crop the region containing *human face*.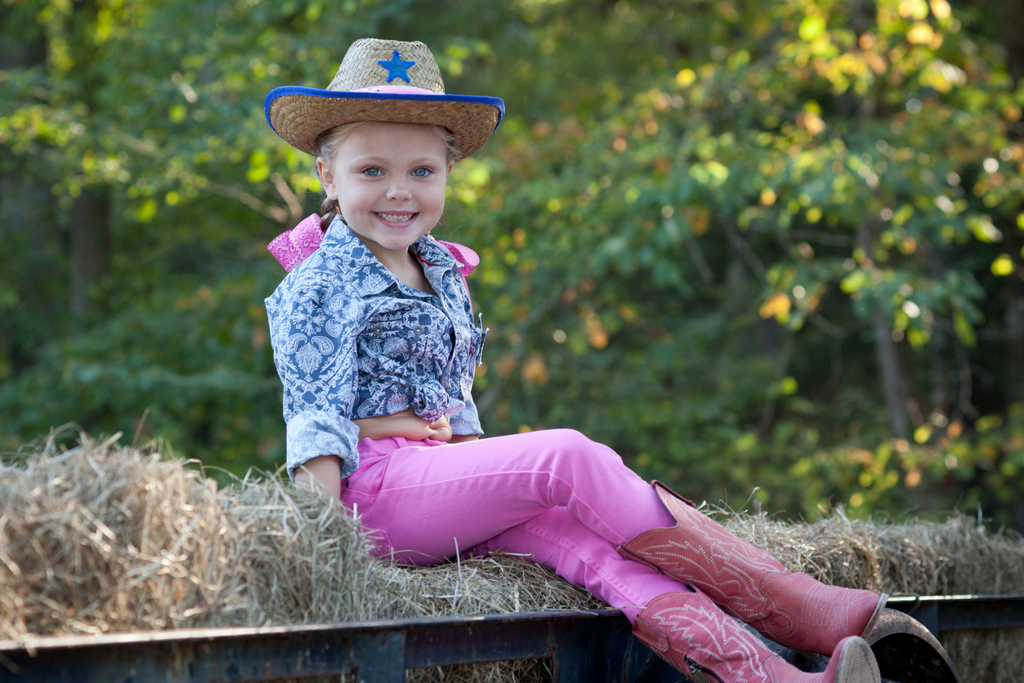
Crop region: [332, 128, 454, 244].
